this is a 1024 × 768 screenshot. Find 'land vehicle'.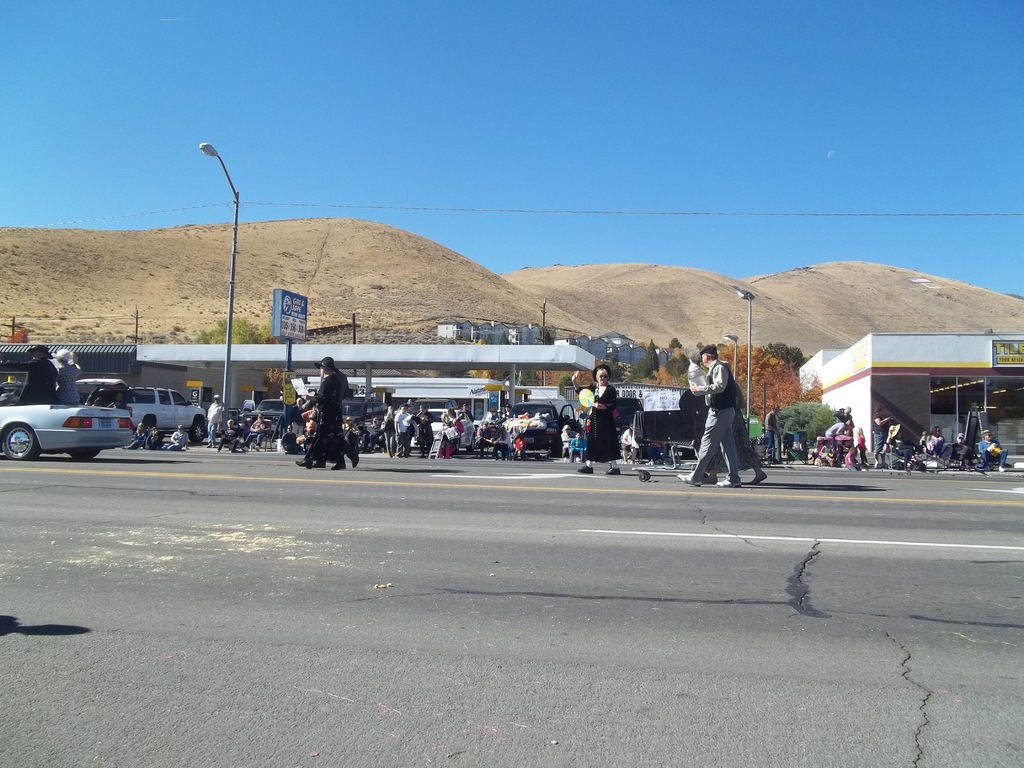
Bounding box: 340, 402, 389, 442.
